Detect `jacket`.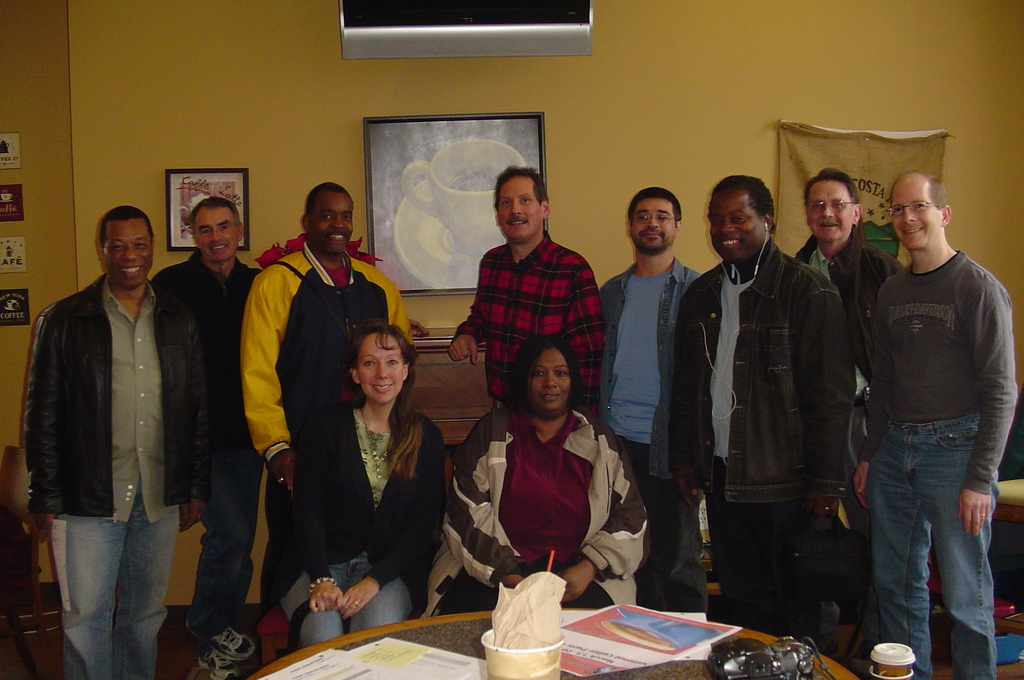
Detected at select_region(794, 222, 913, 390).
